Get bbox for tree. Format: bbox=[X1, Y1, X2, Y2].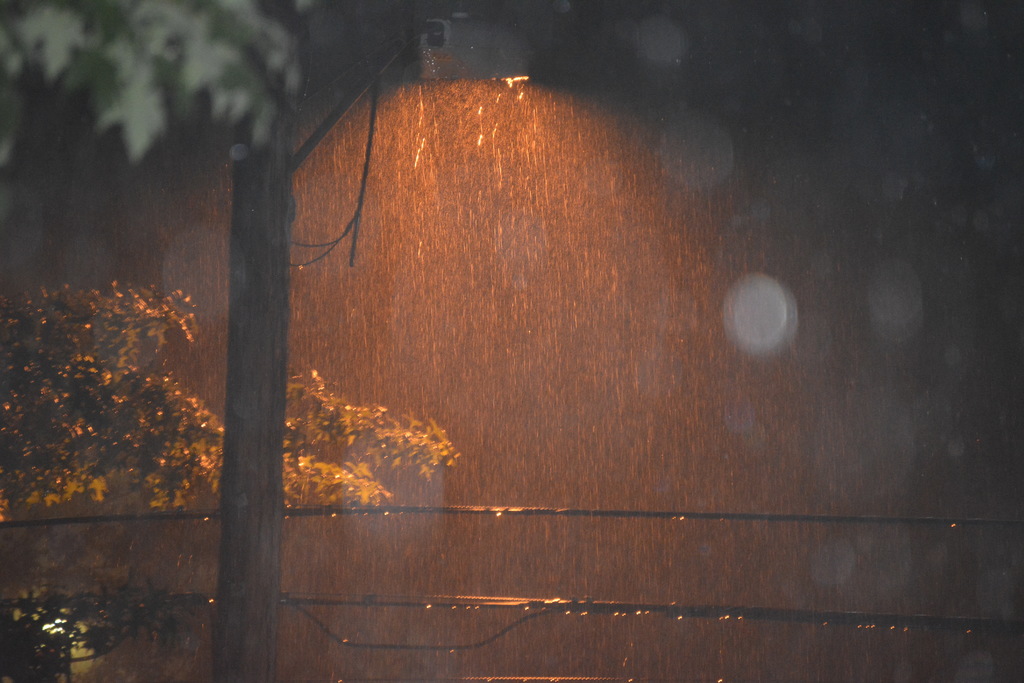
bbox=[0, 0, 322, 384].
